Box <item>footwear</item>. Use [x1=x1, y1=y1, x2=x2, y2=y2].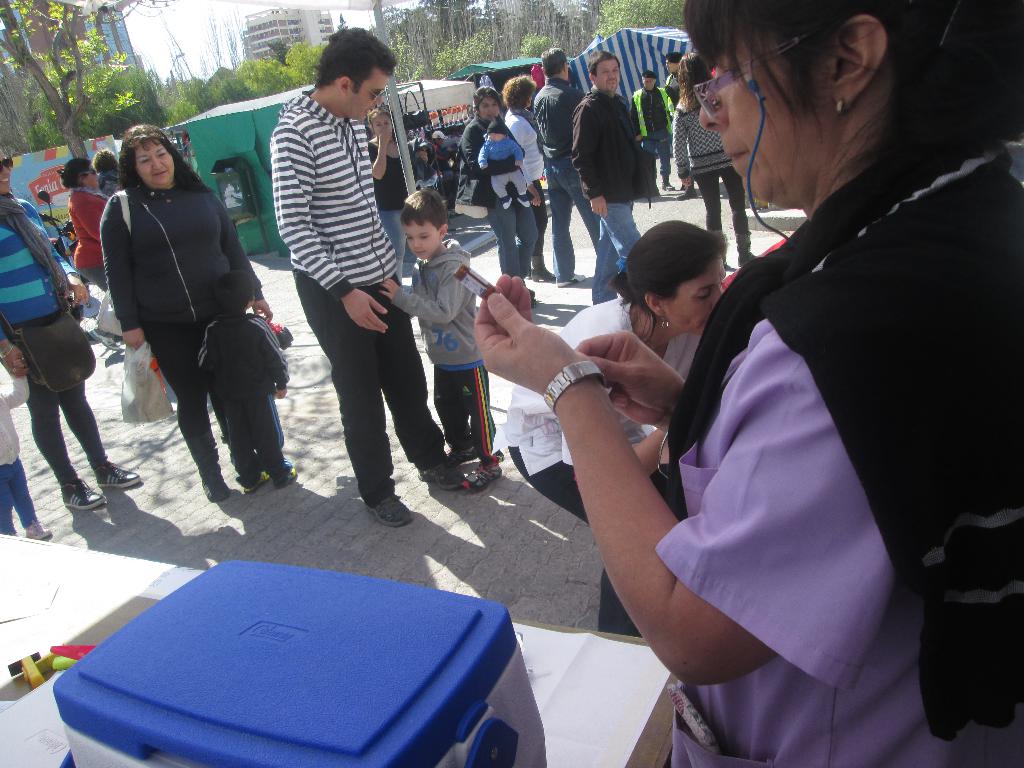
[x1=458, y1=447, x2=476, y2=467].
